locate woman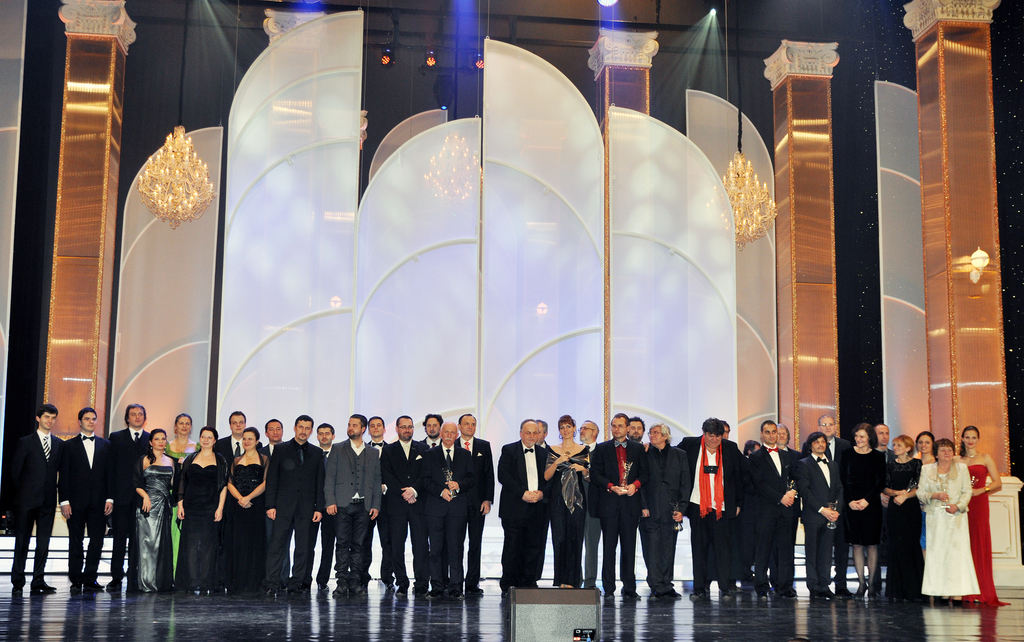
bbox=(878, 436, 916, 607)
